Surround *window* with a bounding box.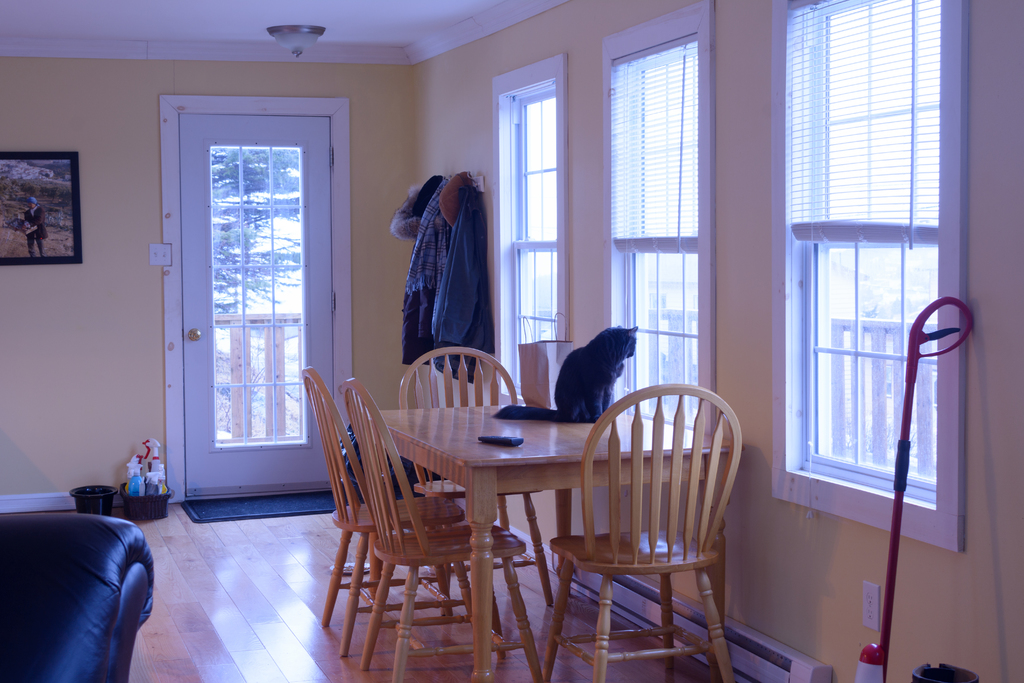
[783, 0, 974, 491].
